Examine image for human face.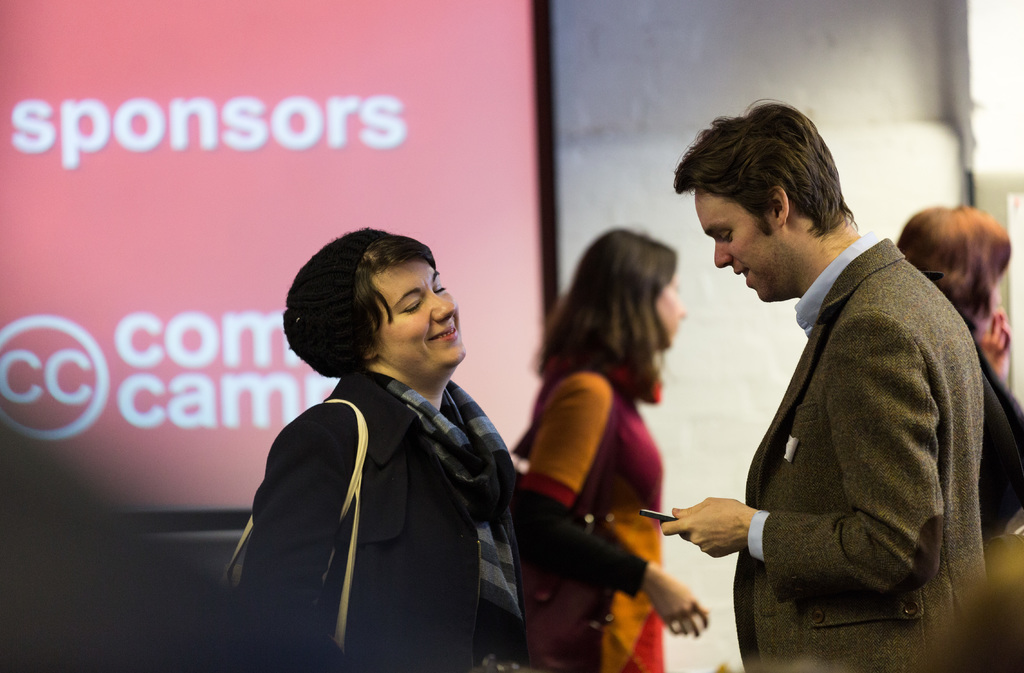
Examination result: (373,258,463,375).
